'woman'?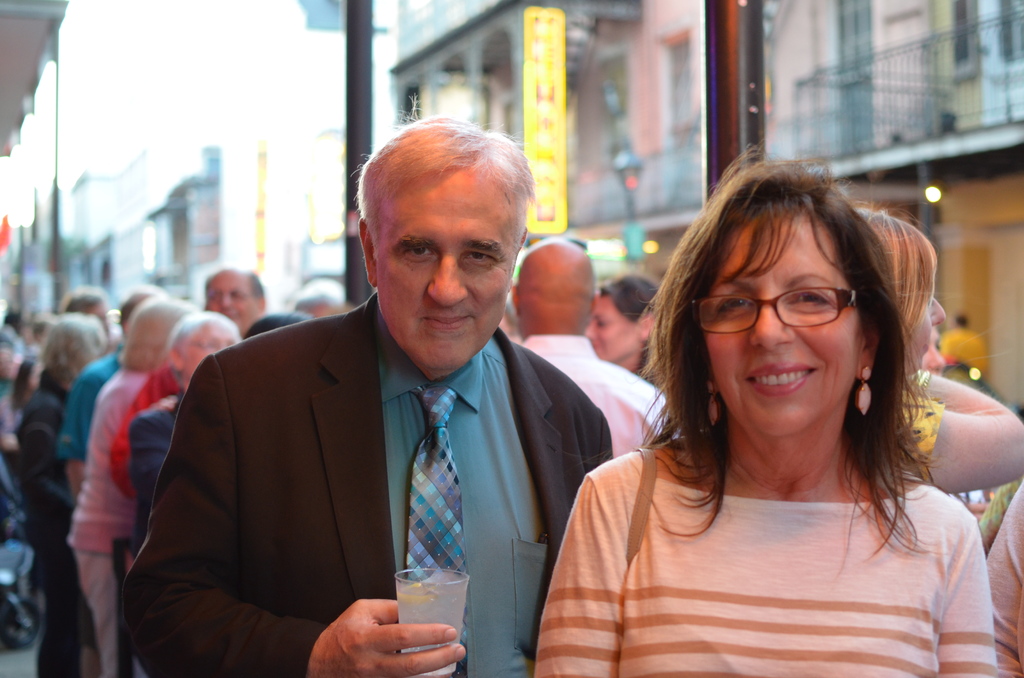
(x1=588, y1=276, x2=662, y2=380)
